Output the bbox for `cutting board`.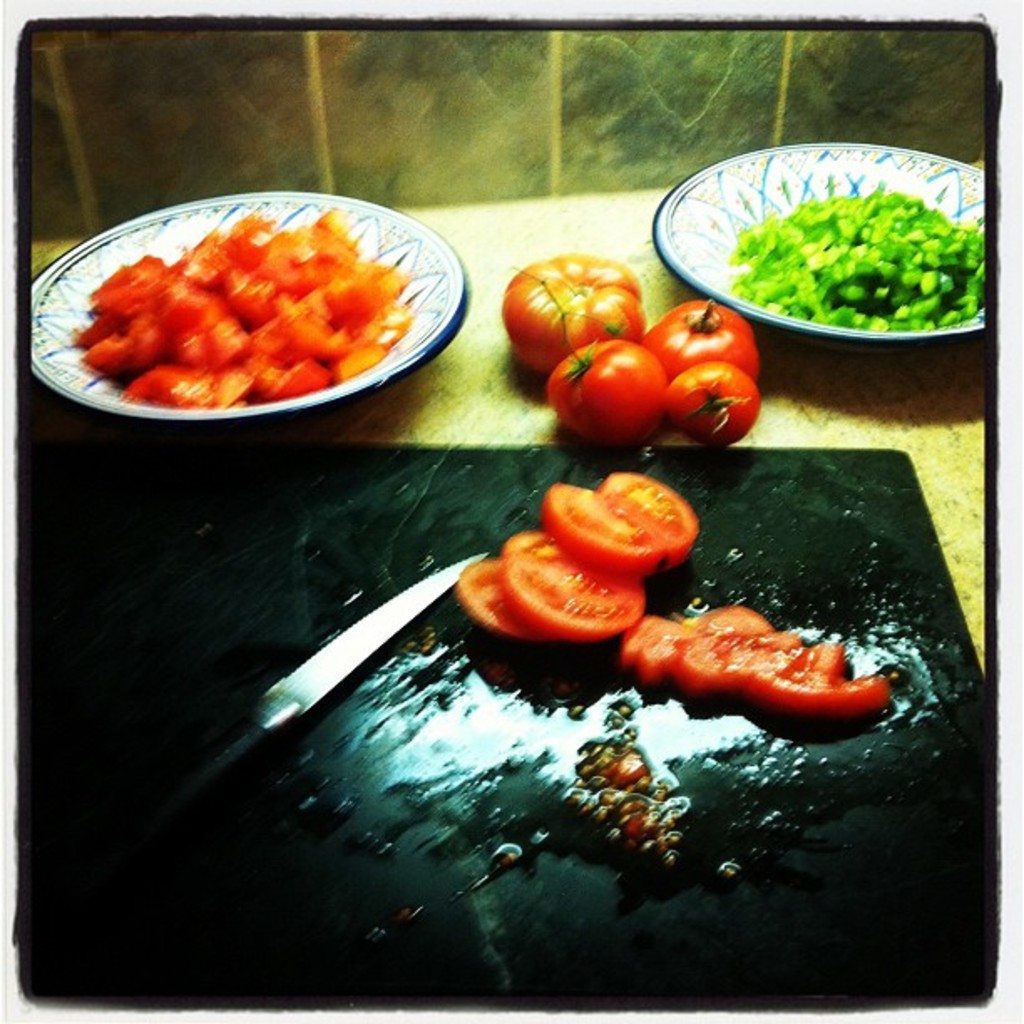
left=0, top=433, right=1022, bottom=1022.
